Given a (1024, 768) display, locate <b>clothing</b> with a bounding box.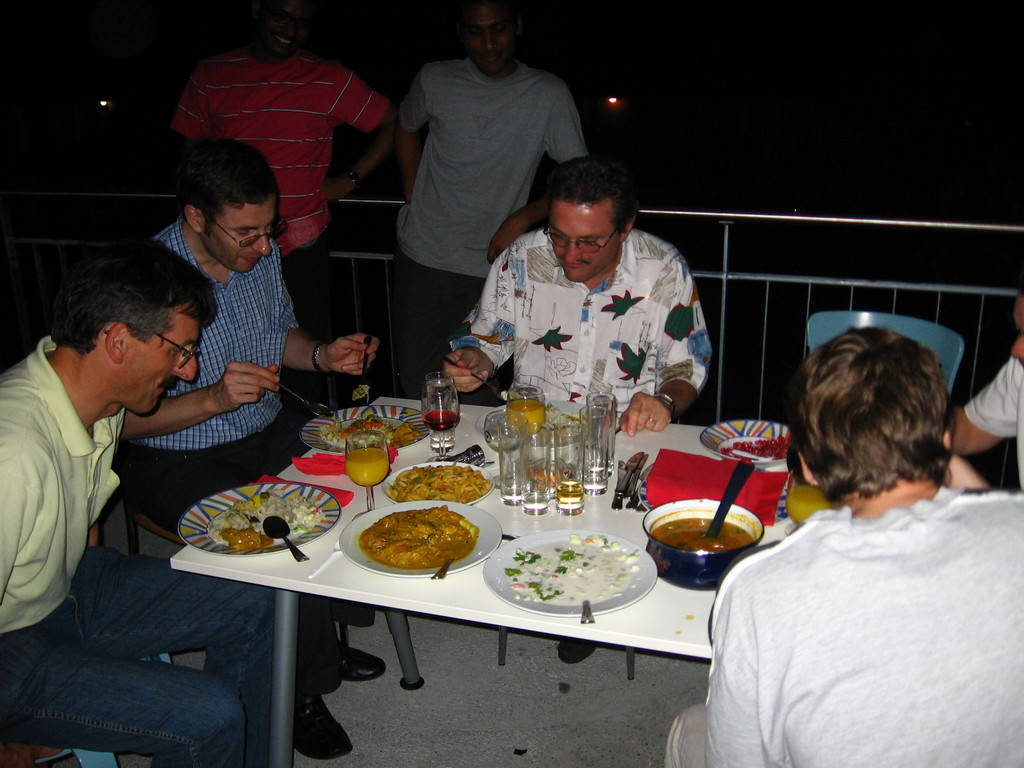
Located: (left=402, top=56, right=595, bottom=397).
